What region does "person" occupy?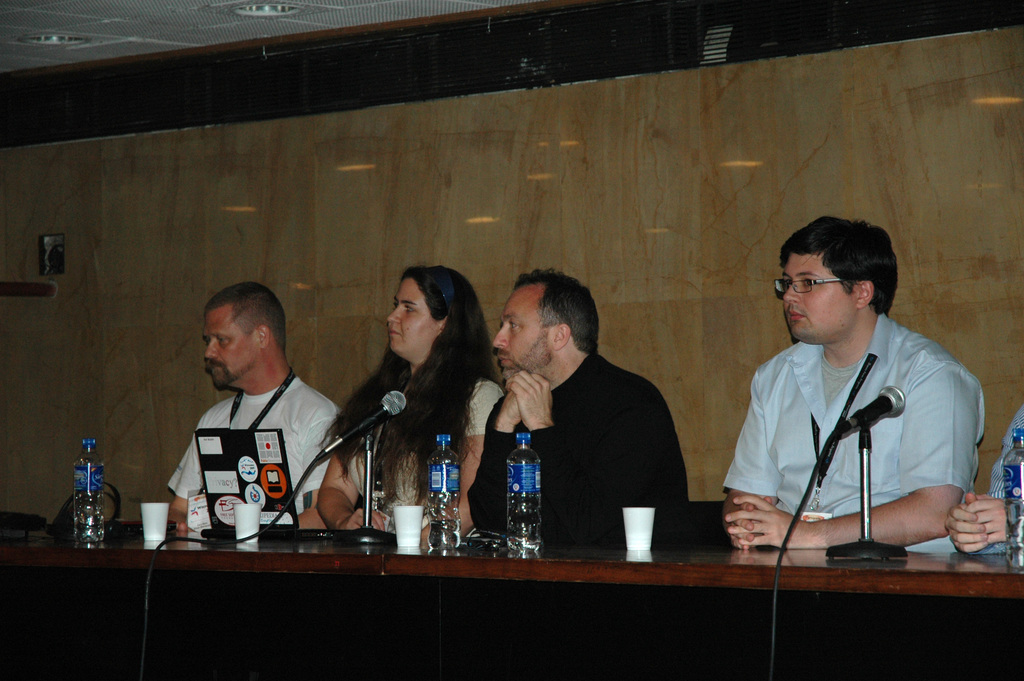
pyautogui.locateOnScreen(313, 270, 502, 531).
